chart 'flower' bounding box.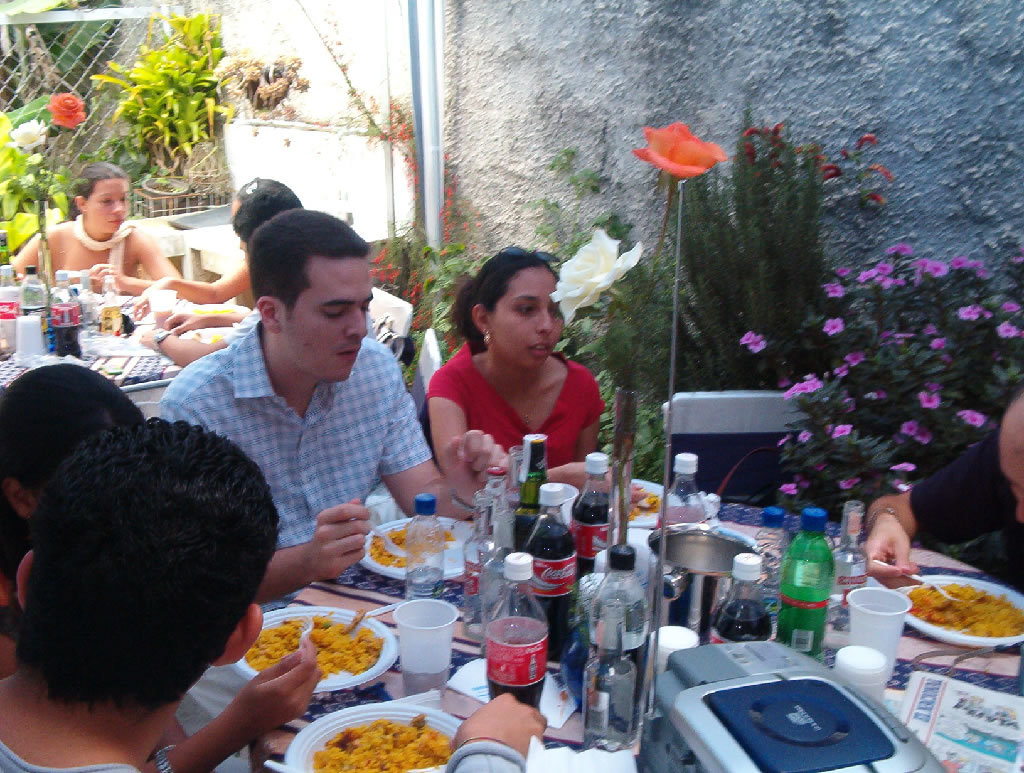
Charted: x1=924 y1=336 x2=948 y2=349.
